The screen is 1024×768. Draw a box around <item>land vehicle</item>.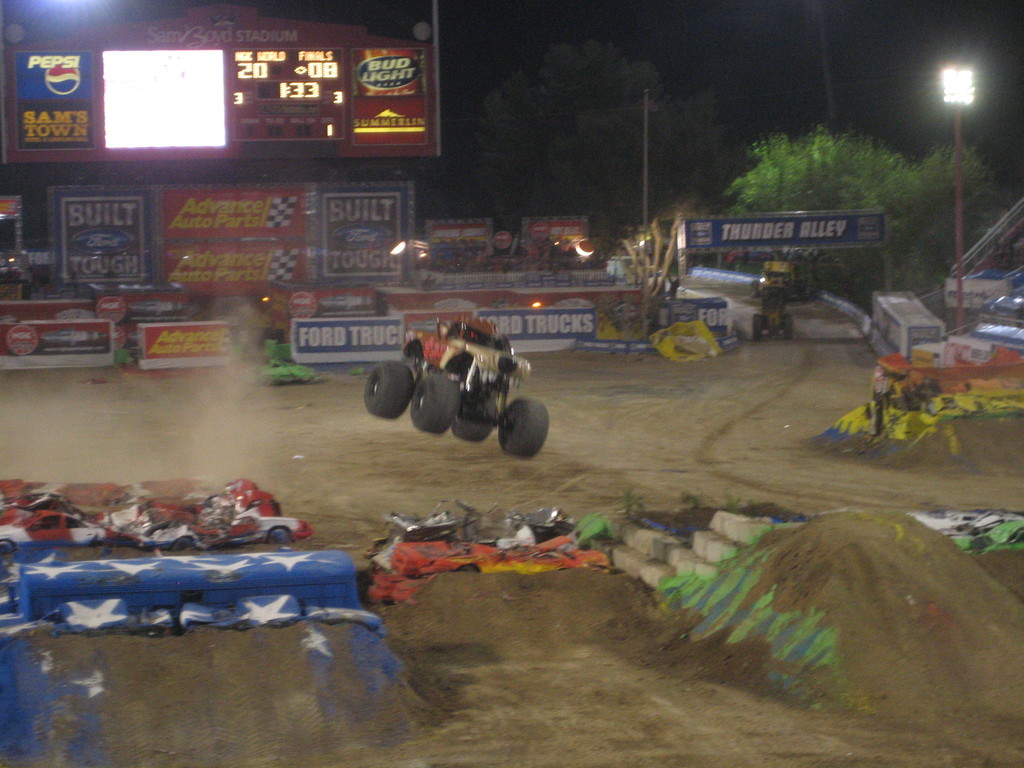
pyautogui.locateOnScreen(371, 542, 608, 599).
